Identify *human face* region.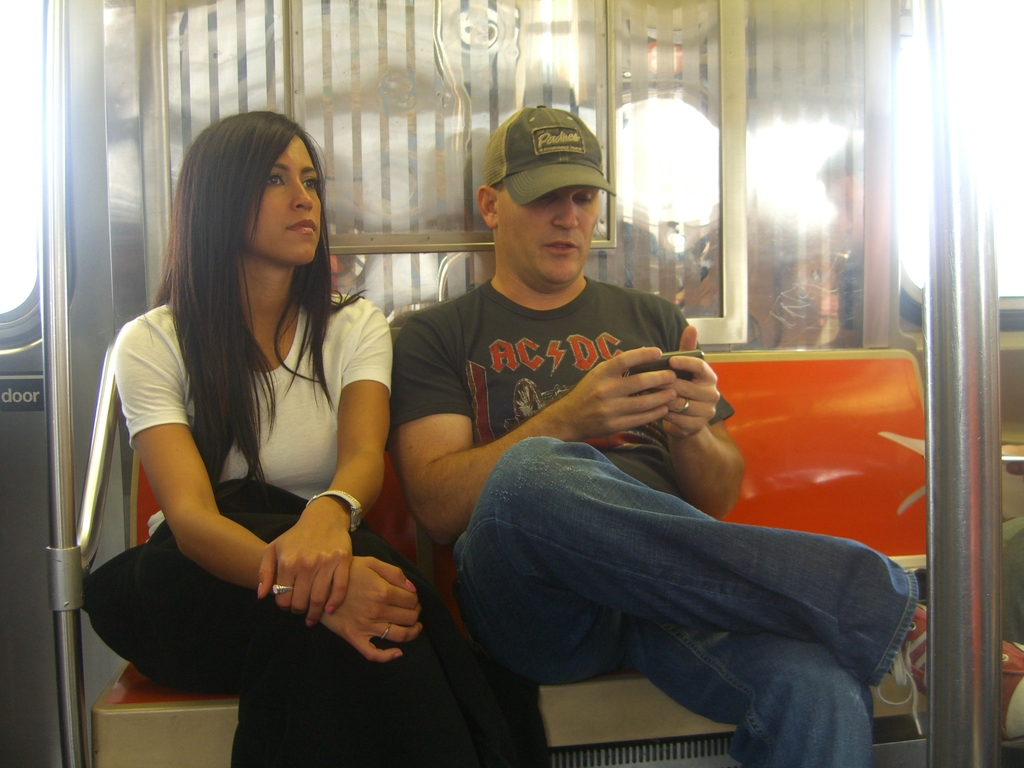
Region: bbox(244, 134, 324, 266).
